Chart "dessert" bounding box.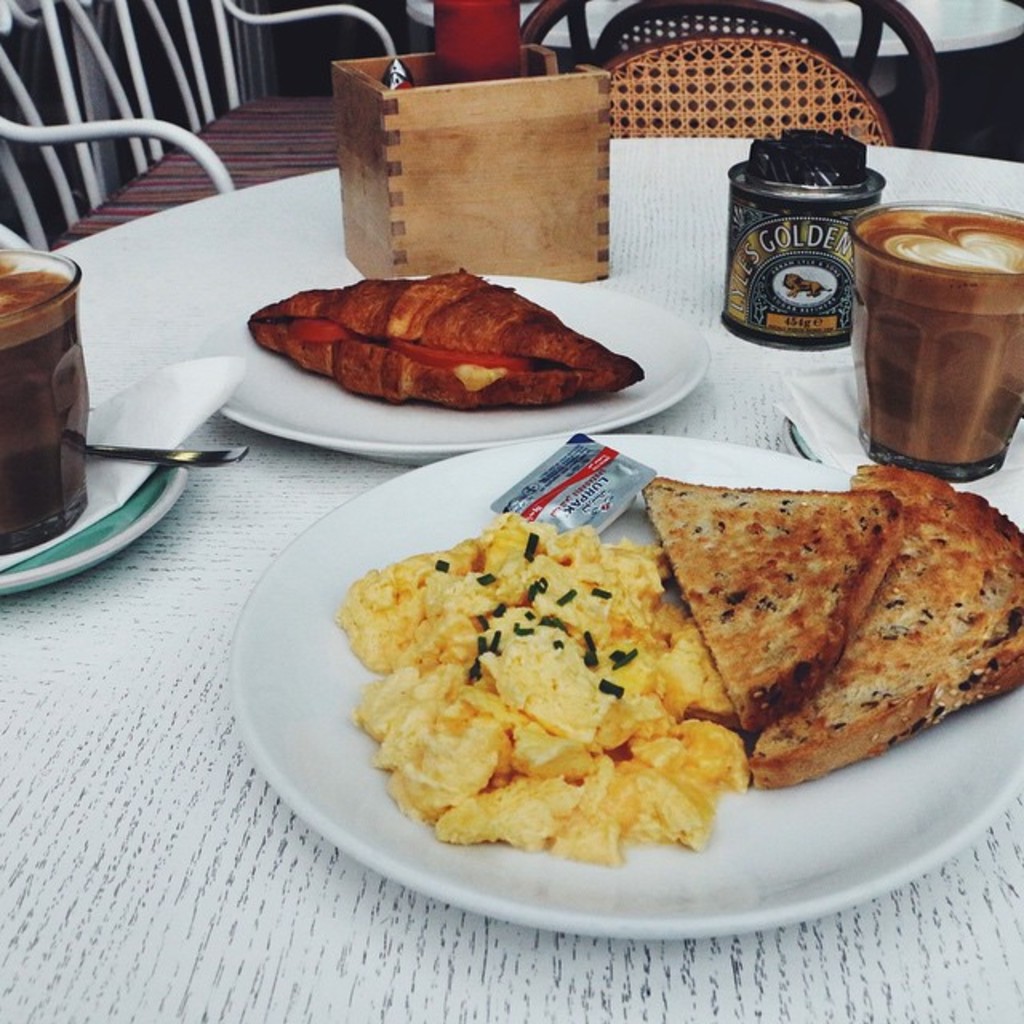
Charted: bbox=[827, 202, 1022, 470].
